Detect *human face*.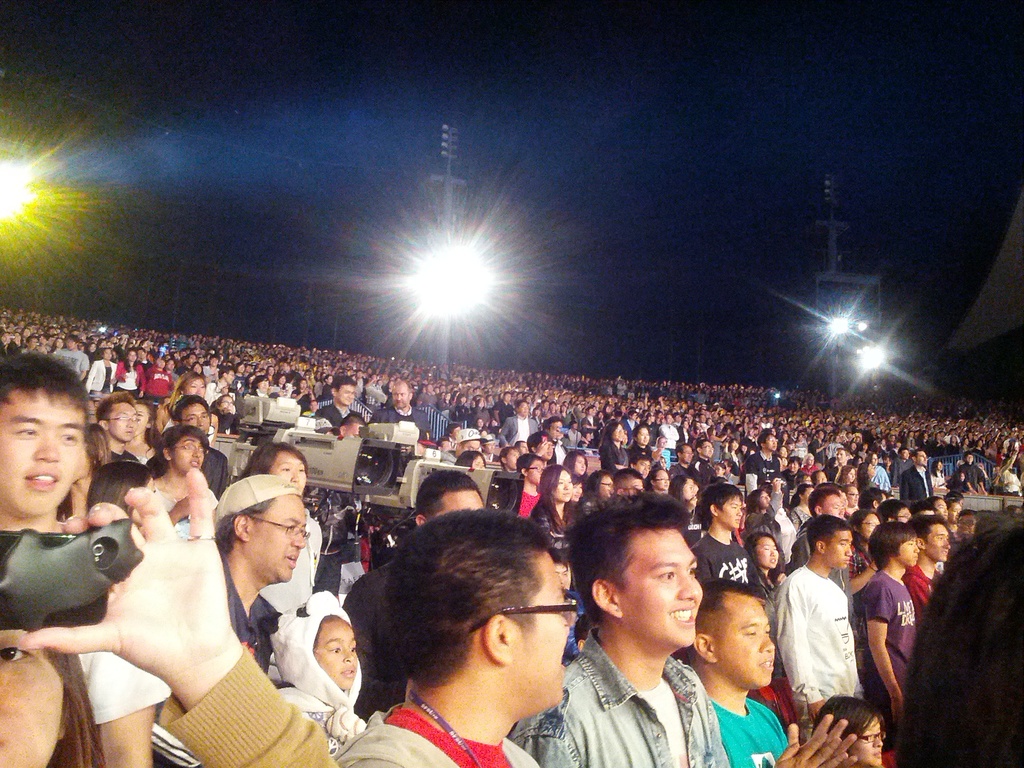
Detected at locate(528, 459, 545, 486).
